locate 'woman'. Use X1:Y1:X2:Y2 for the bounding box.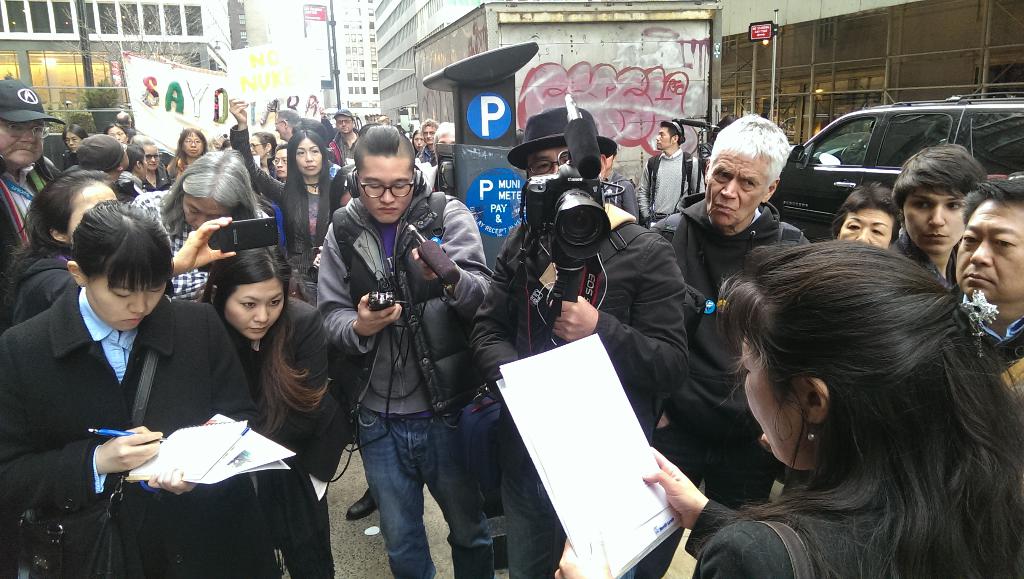
552:242:1023:578.
